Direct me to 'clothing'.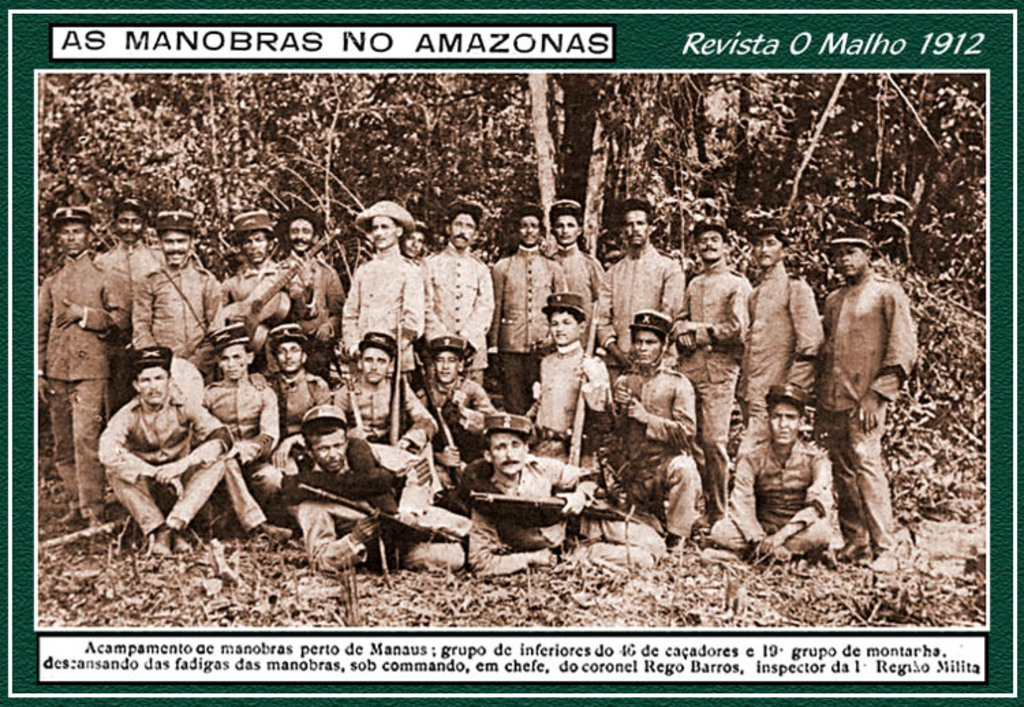
Direction: region(259, 366, 328, 515).
